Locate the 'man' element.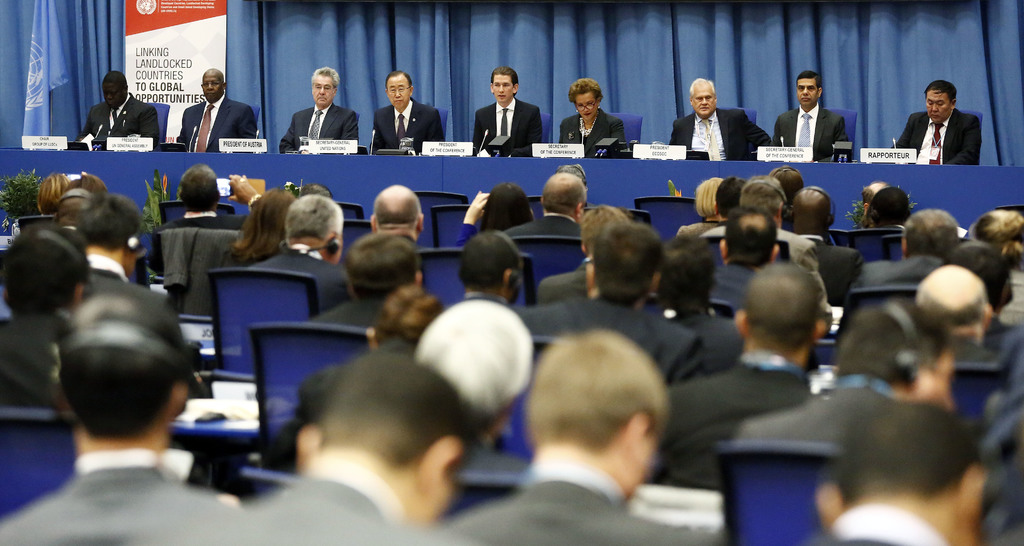
Element bbox: bbox=(263, 282, 442, 462).
